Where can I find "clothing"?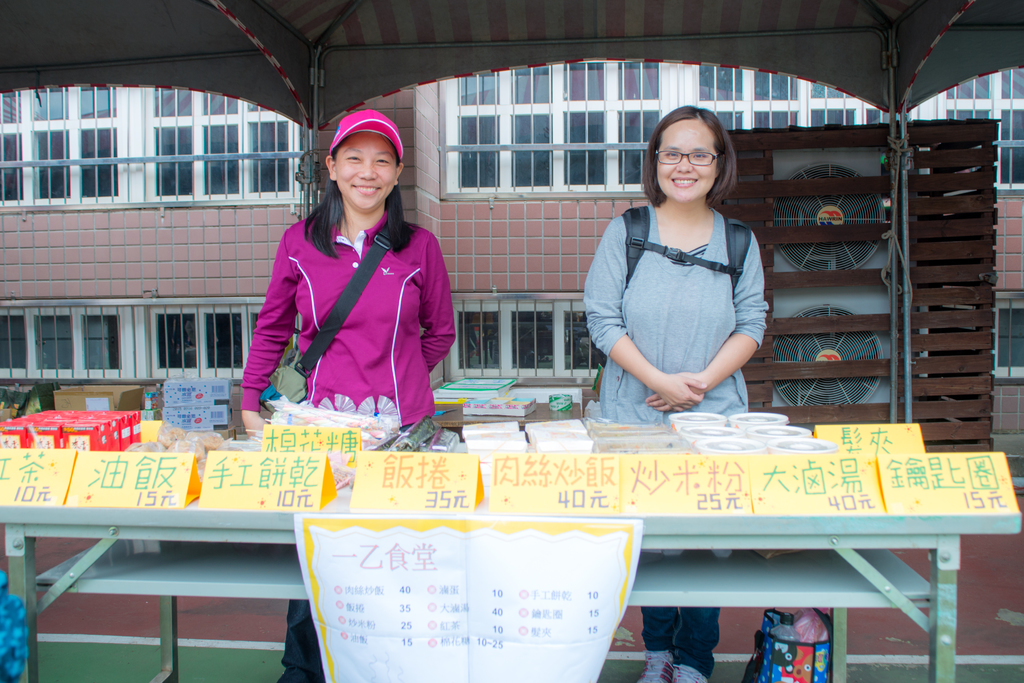
You can find it at <box>233,202,459,682</box>.
